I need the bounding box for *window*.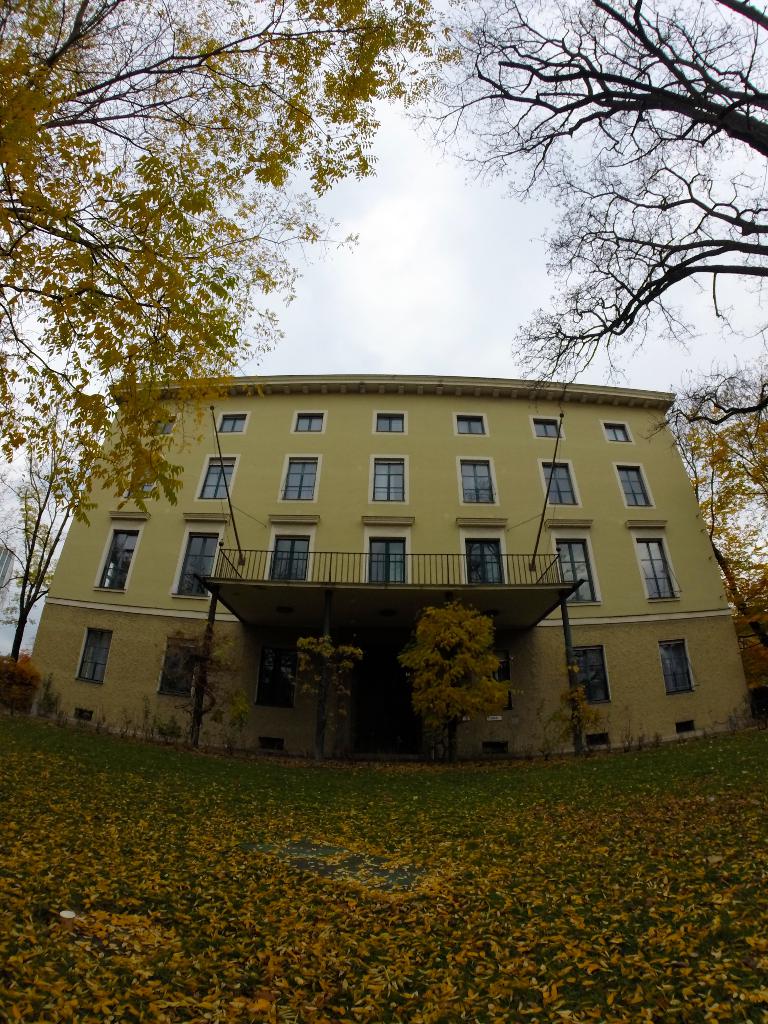
Here it is: [584, 733, 612, 749].
